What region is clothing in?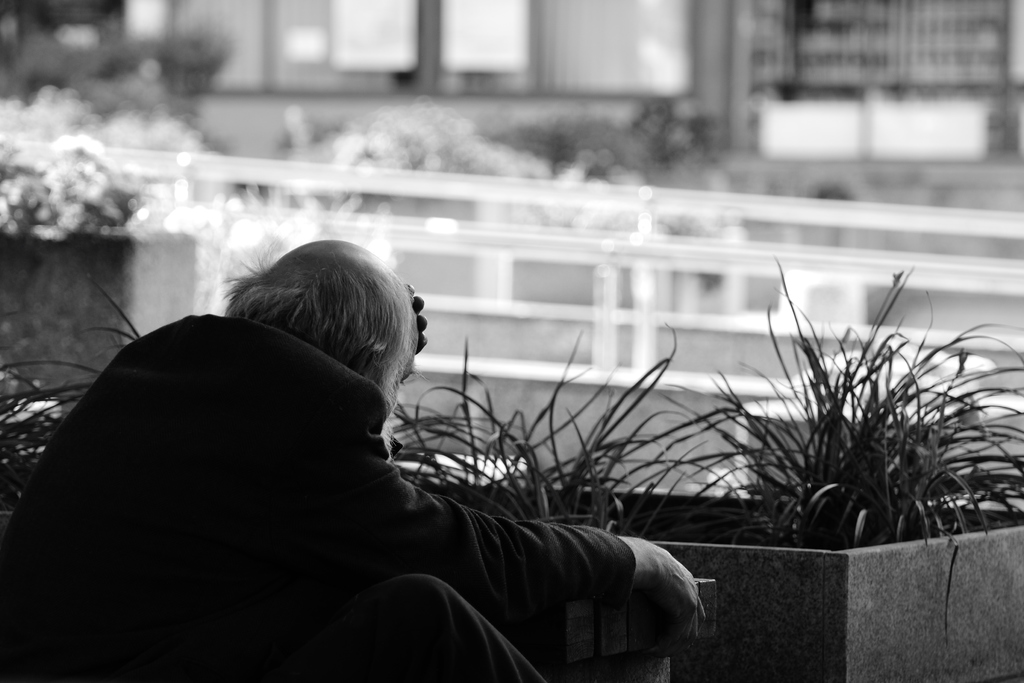
region(0, 313, 625, 682).
